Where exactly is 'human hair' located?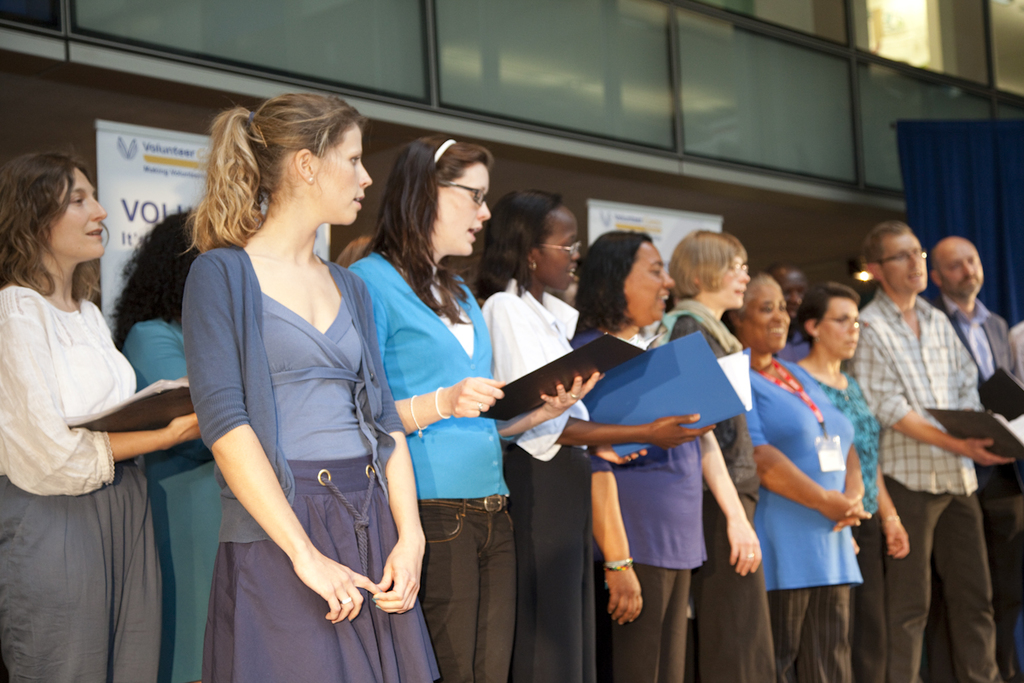
Its bounding box is <region>858, 221, 911, 270</region>.
